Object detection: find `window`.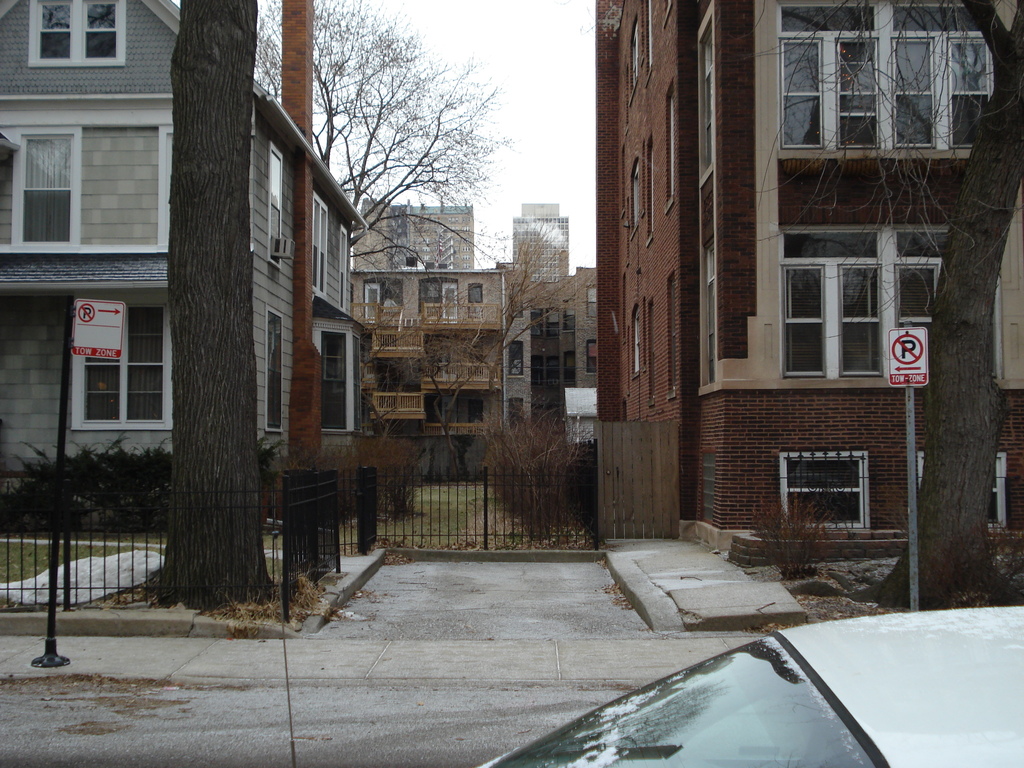
<box>702,29,714,170</box>.
